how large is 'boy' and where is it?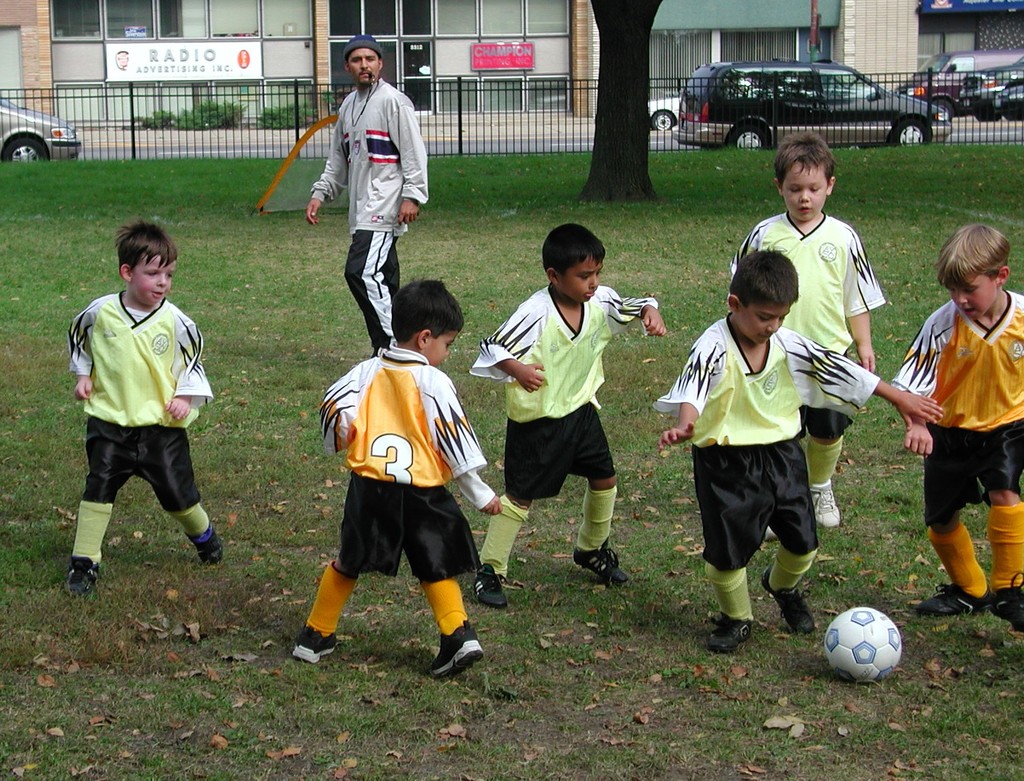
Bounding box: 653/249/943/652.
